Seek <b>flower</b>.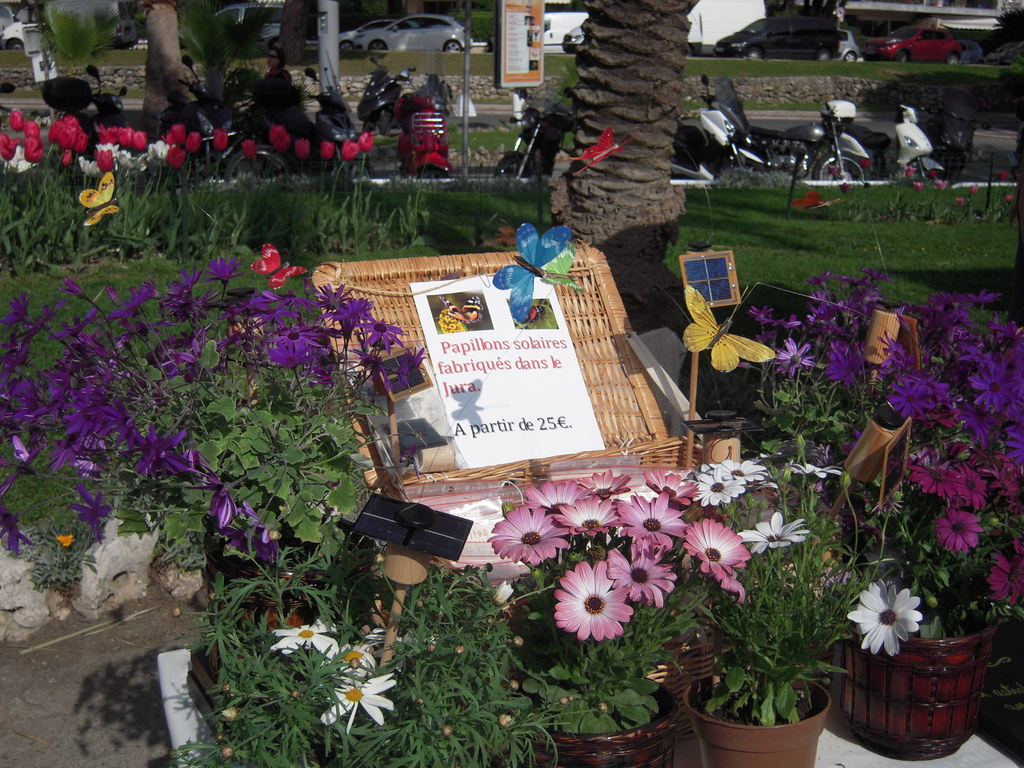
(985, 550, 1023, 607).
